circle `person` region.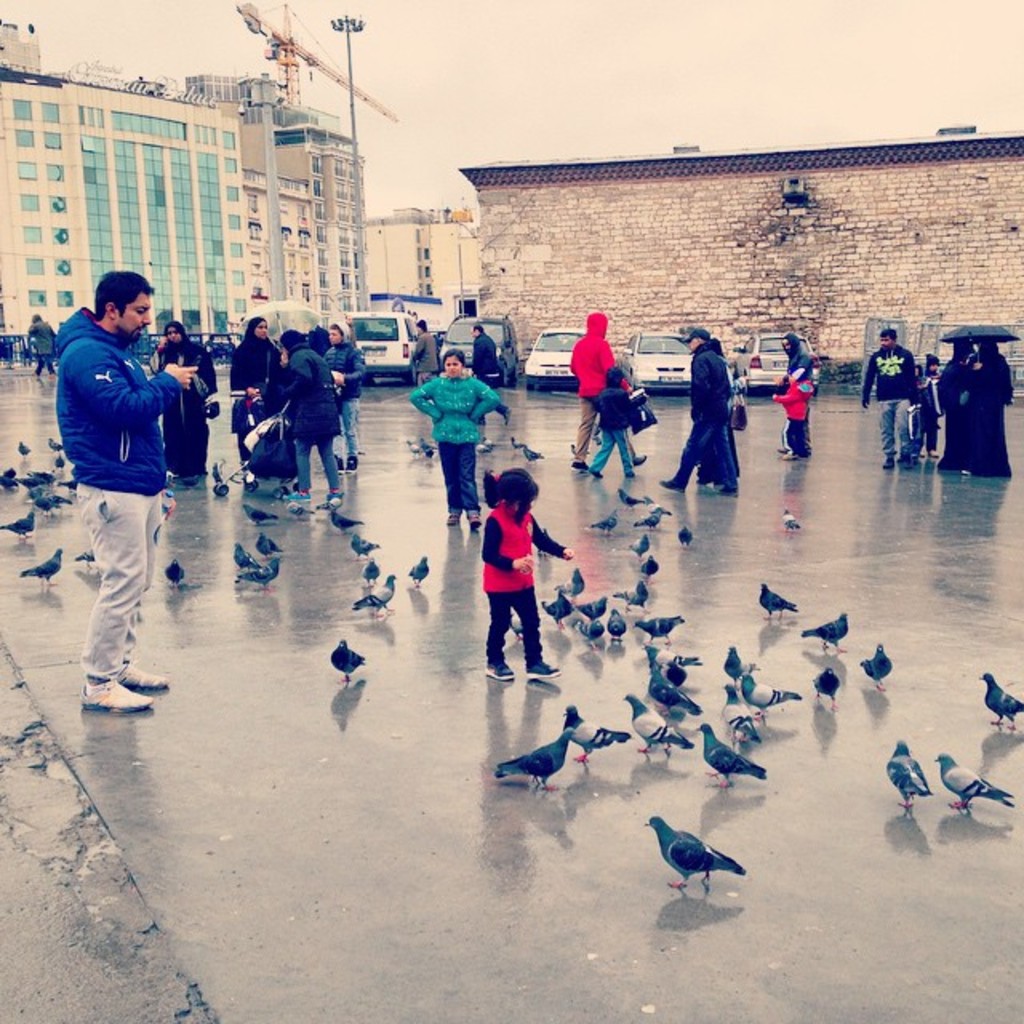
Region: <bbox>466, 317, 510, 429</bbox>.
